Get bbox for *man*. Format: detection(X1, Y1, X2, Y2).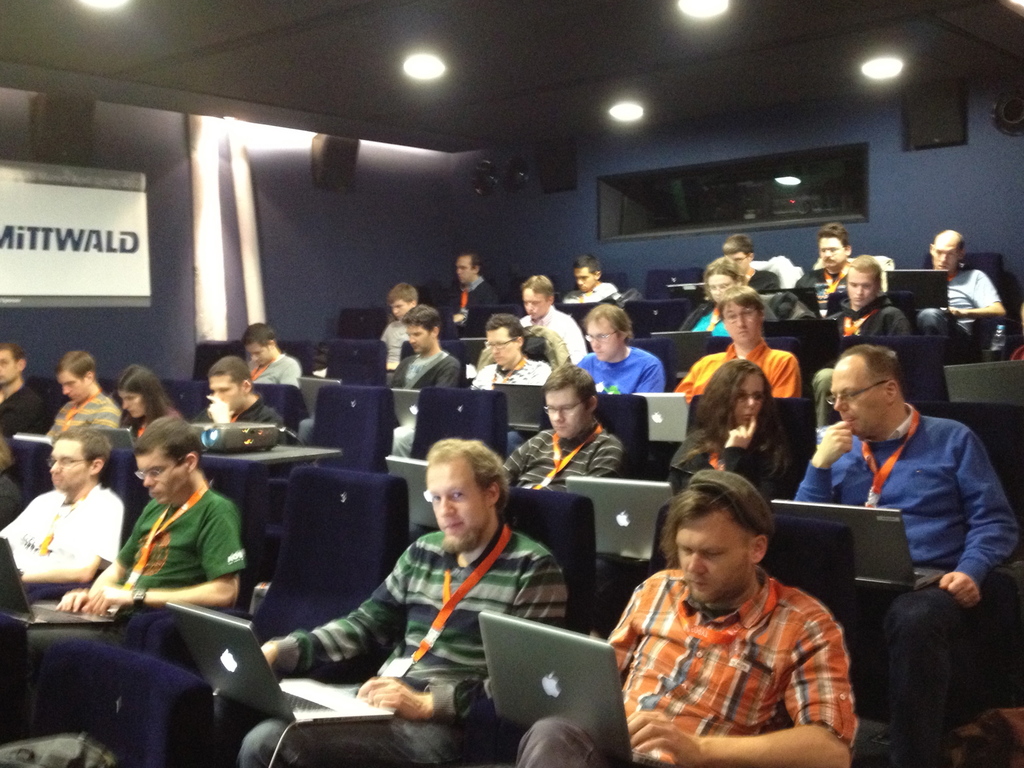
detection(443, 248, 506, 333).
